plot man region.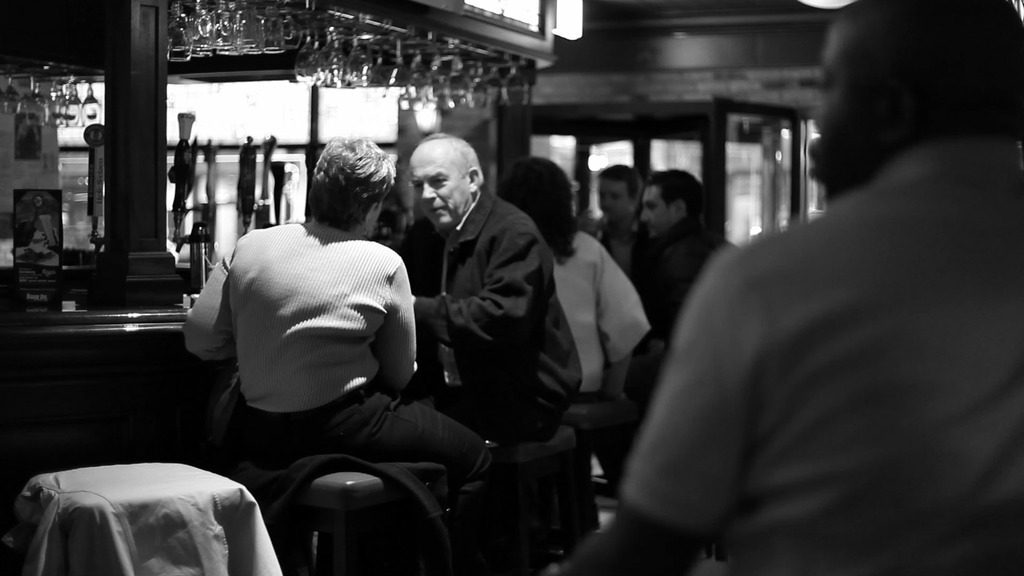
Plotted at box(180, 133, 483, 483).
